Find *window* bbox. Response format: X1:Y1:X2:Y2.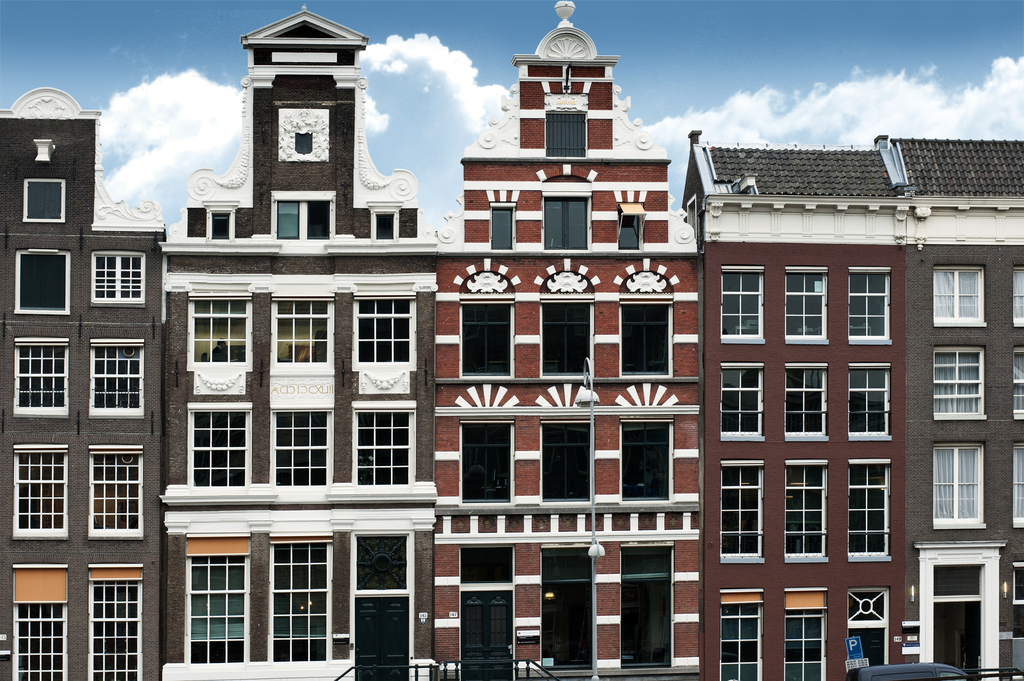
18:341:64:413.
